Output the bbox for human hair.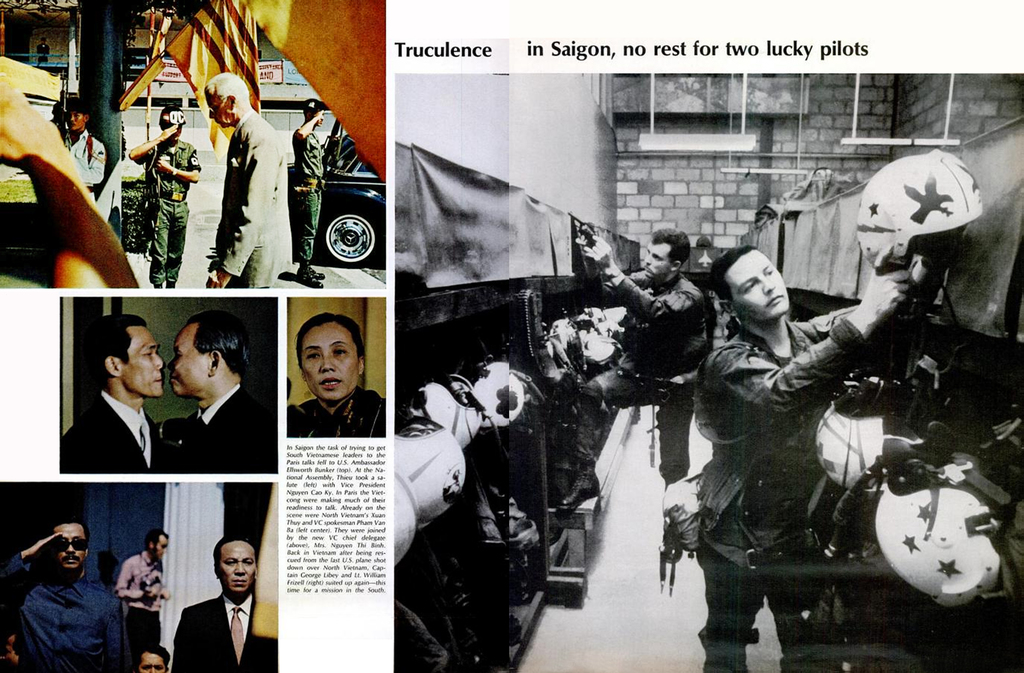
{"x1": 702, "y1": 241, "x2": 758, "y2": 305}.
